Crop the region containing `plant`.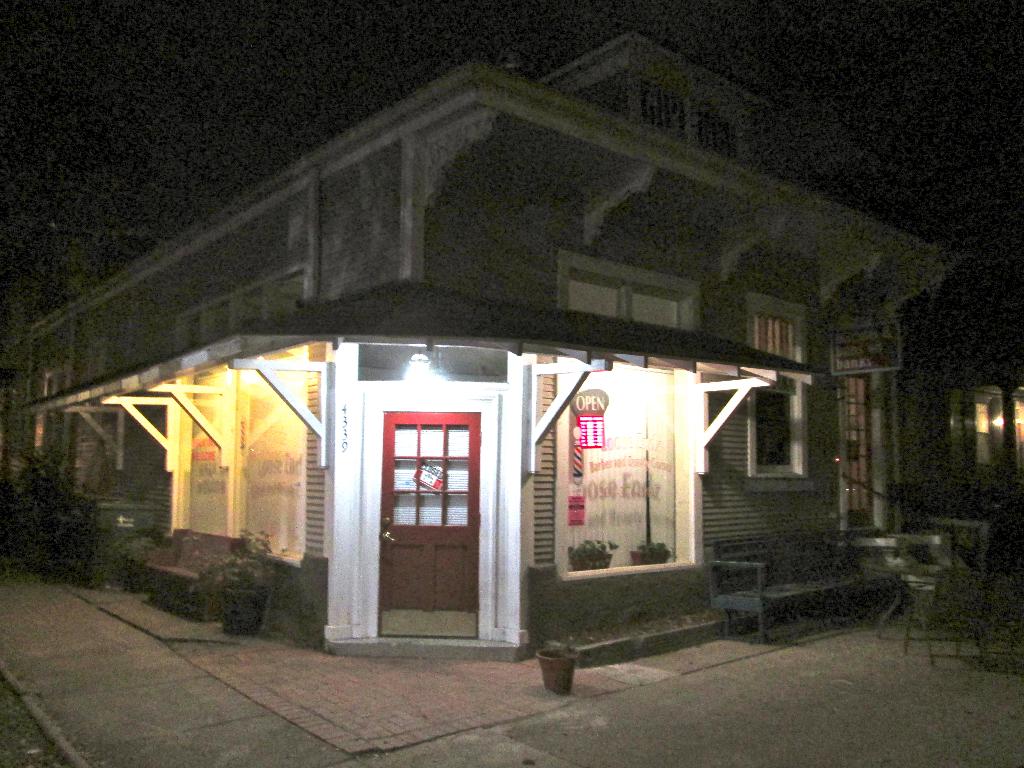
Crop region: <bbox>635, 539, 670, 561</bbox>.
